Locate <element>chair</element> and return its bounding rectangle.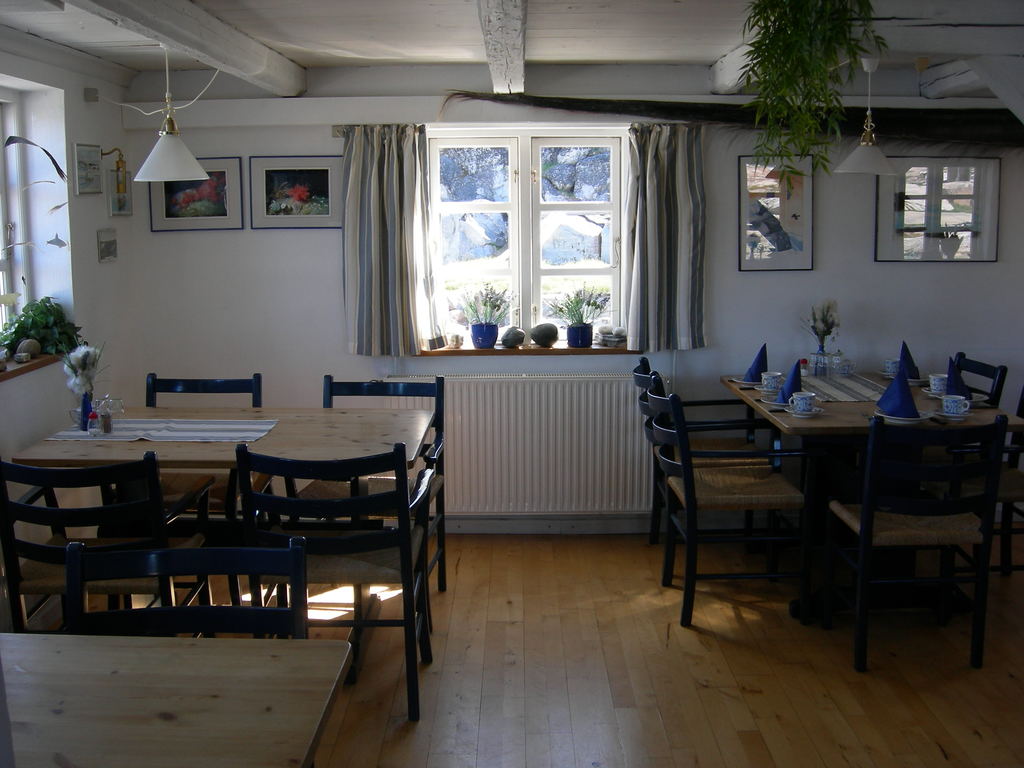
(237,442,433,722).
